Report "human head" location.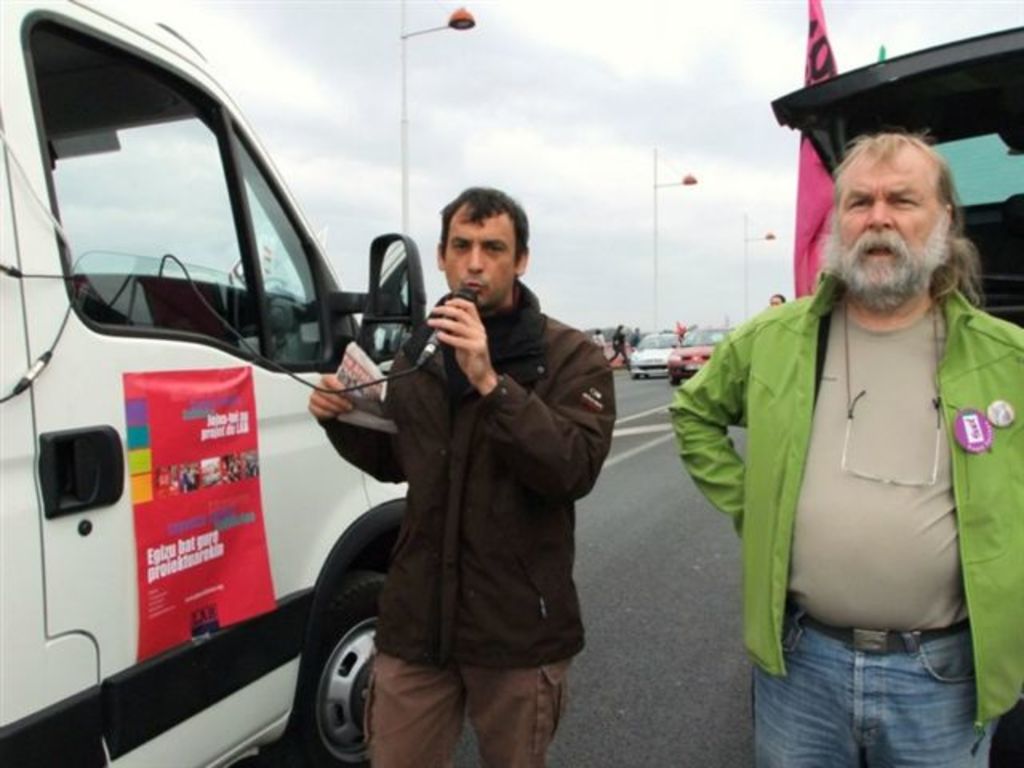
Report: pyautogui.locateOnScreen(616, 320, 627, 336).
